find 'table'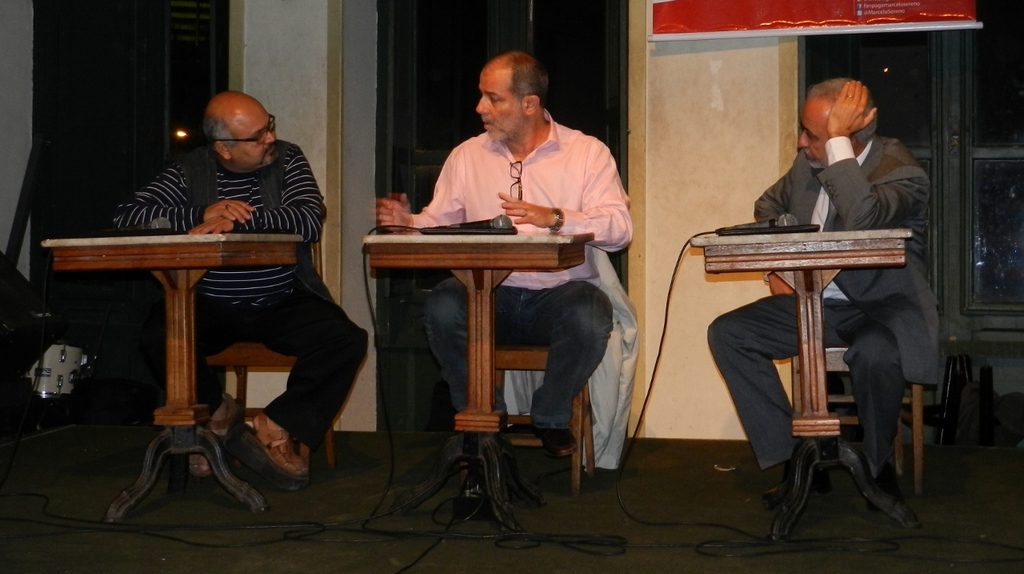
x1=694 y1=227 x2=917 y2=544
